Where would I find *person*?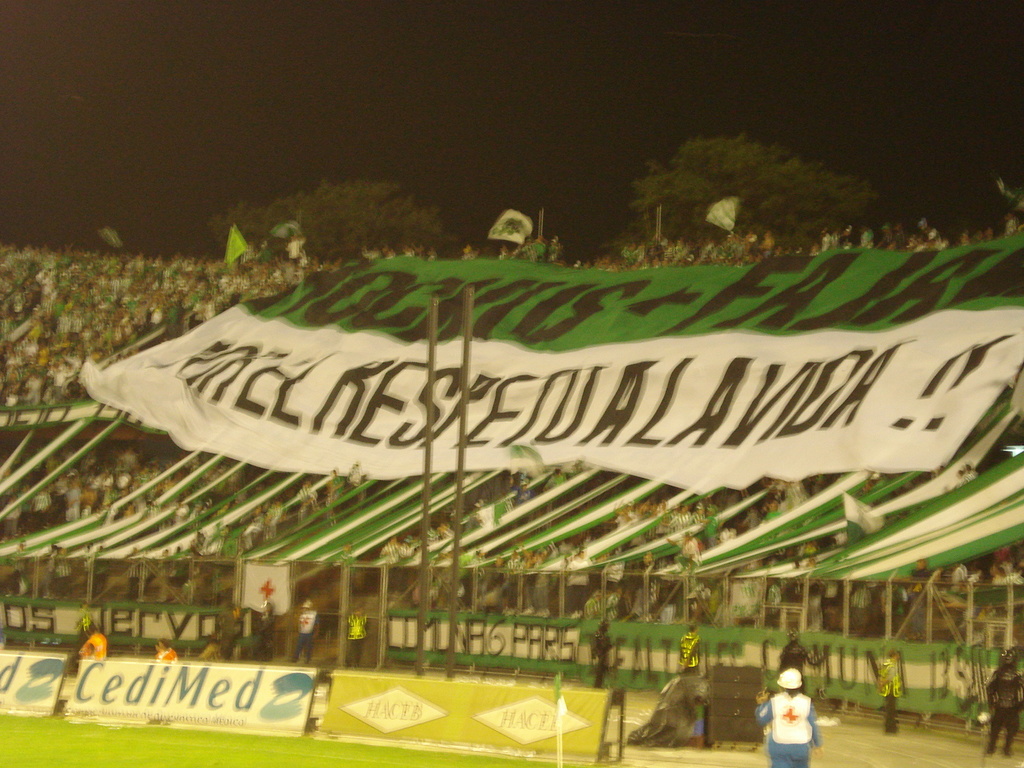
At (79,627,109,659).
